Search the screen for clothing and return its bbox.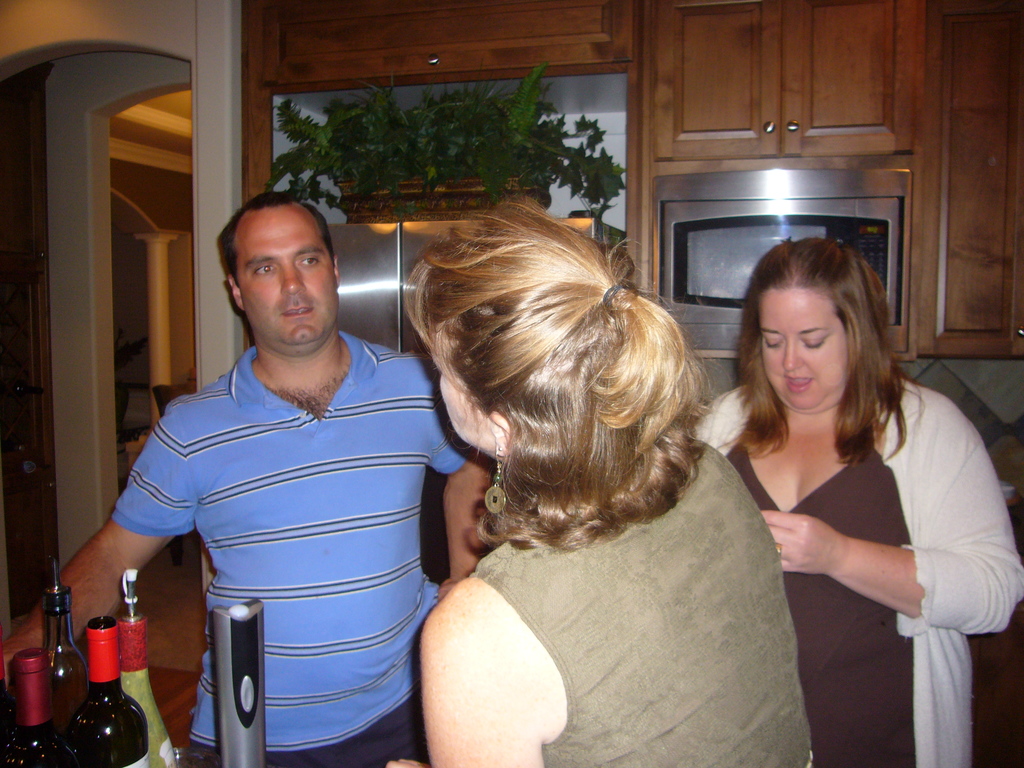
Found: 696:383:1023:767.
